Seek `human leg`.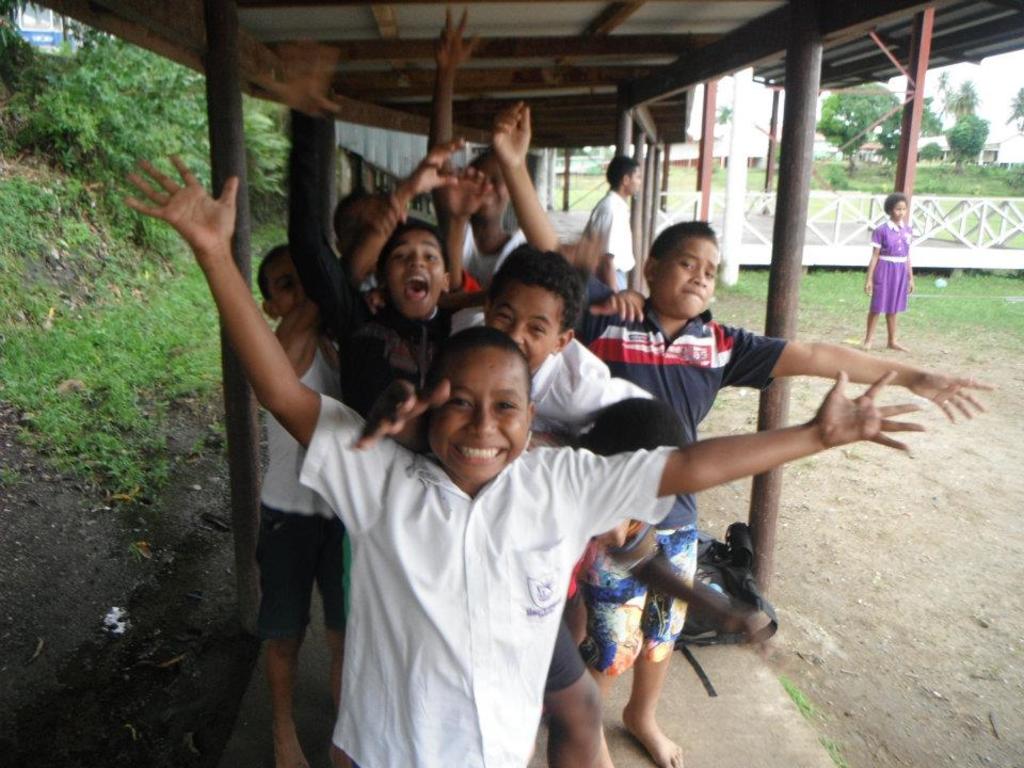
<bbox>543, 620, 602, 767</bbox>.
